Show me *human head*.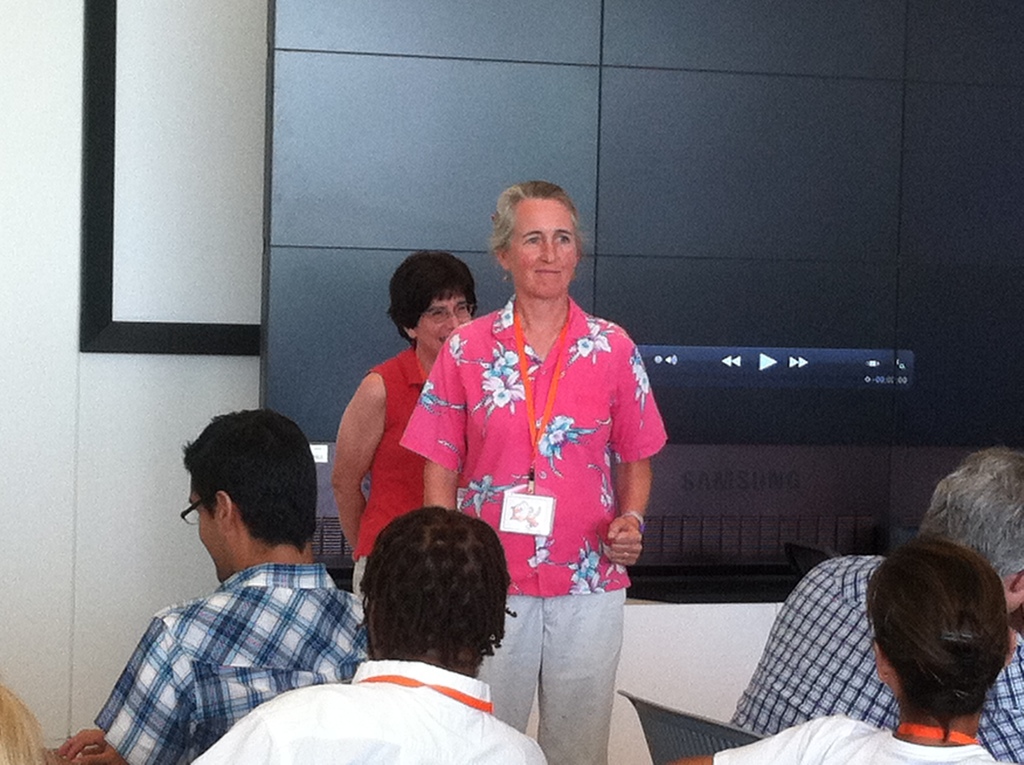
*human head* is here: 920:446:1023:610.
